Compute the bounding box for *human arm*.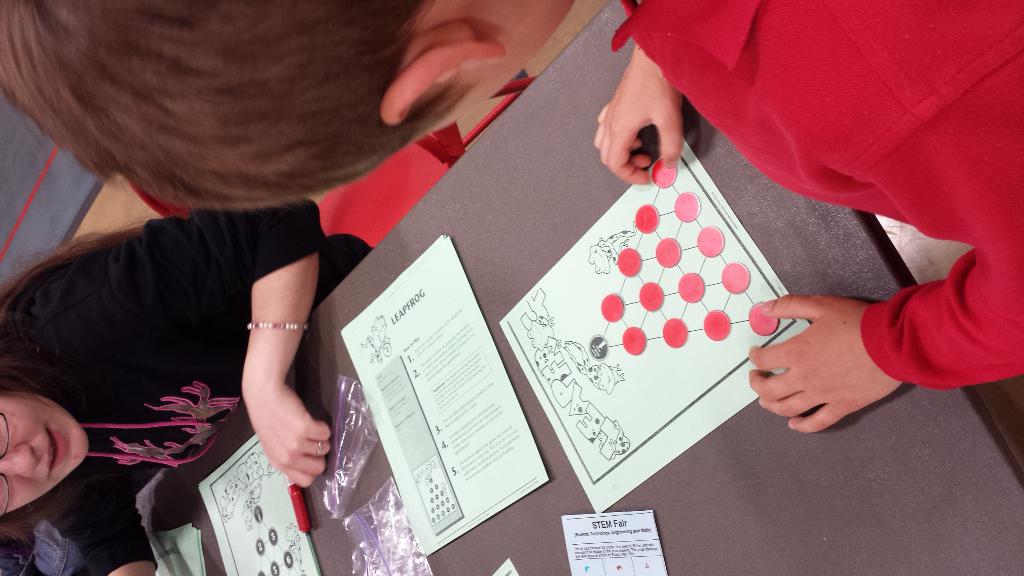
{"left": 742, "top": 225, "right": 1023, "bottom": 440}.
